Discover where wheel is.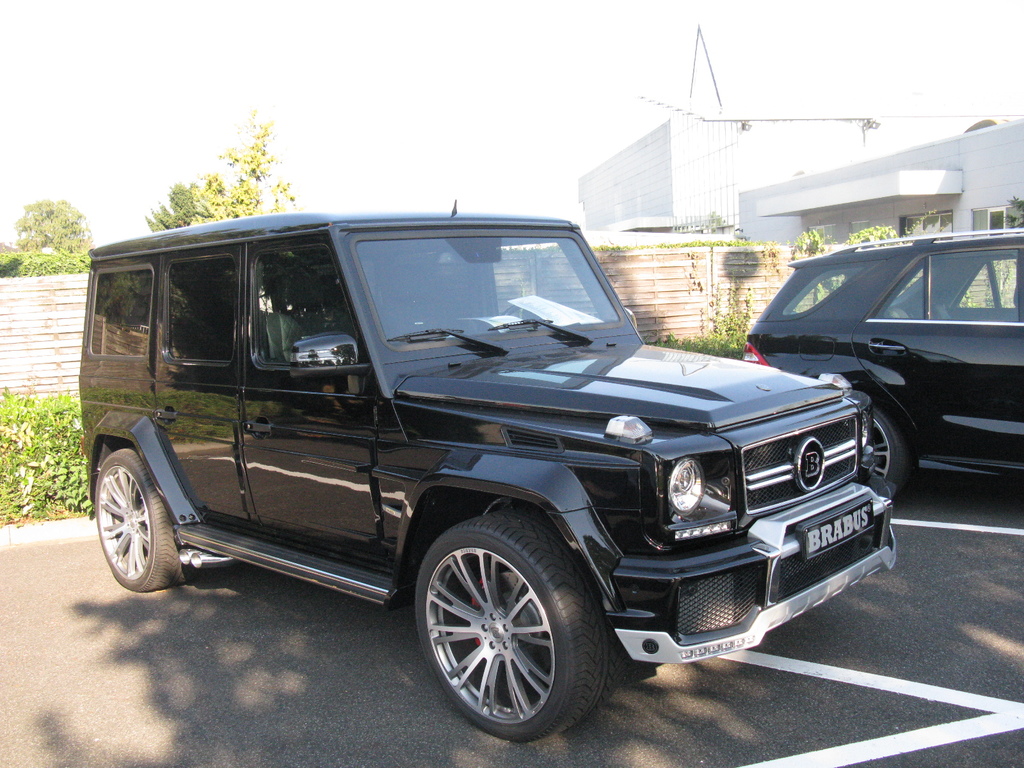
Discovered at locate(97, 449, 197, 591).
